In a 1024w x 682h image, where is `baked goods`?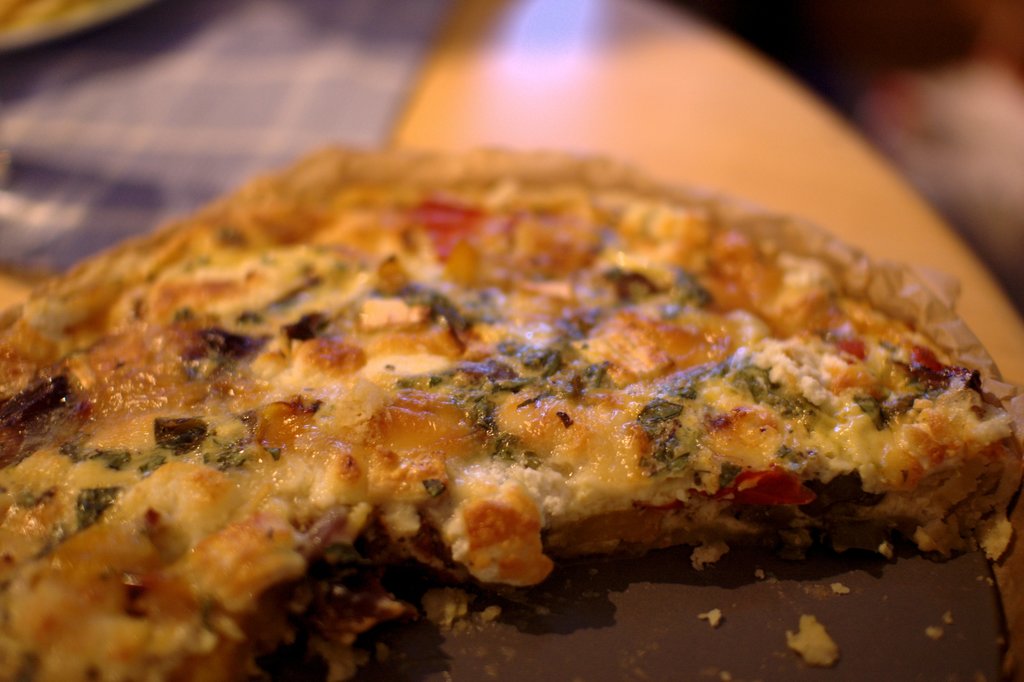
0, 144, 1023, 681.
